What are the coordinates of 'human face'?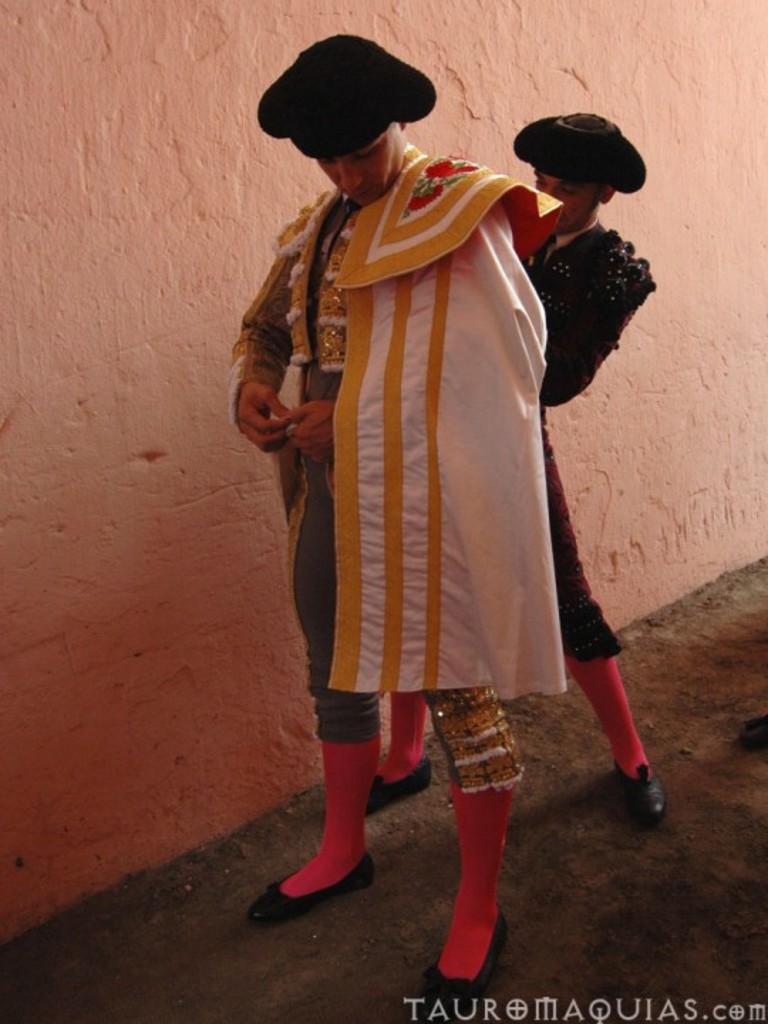
BBox(316, 138, 400, 208).
